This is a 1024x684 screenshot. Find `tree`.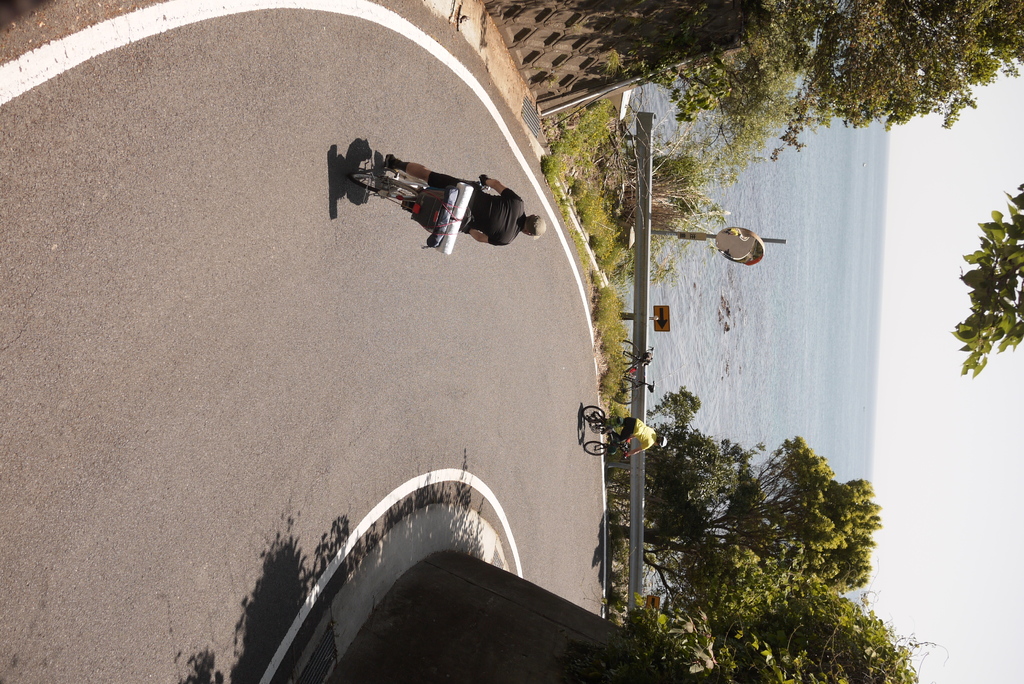
Bounding box: left=621, top=583, right=924, bottom=683.
